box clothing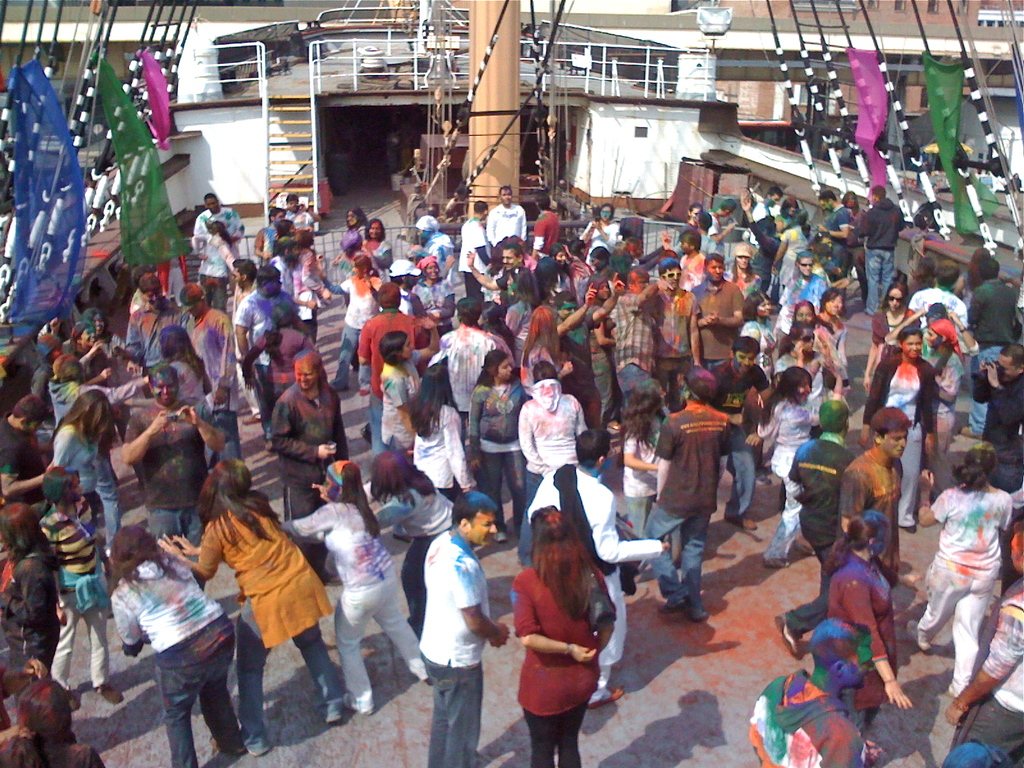
[620, 404, 671, 541]
